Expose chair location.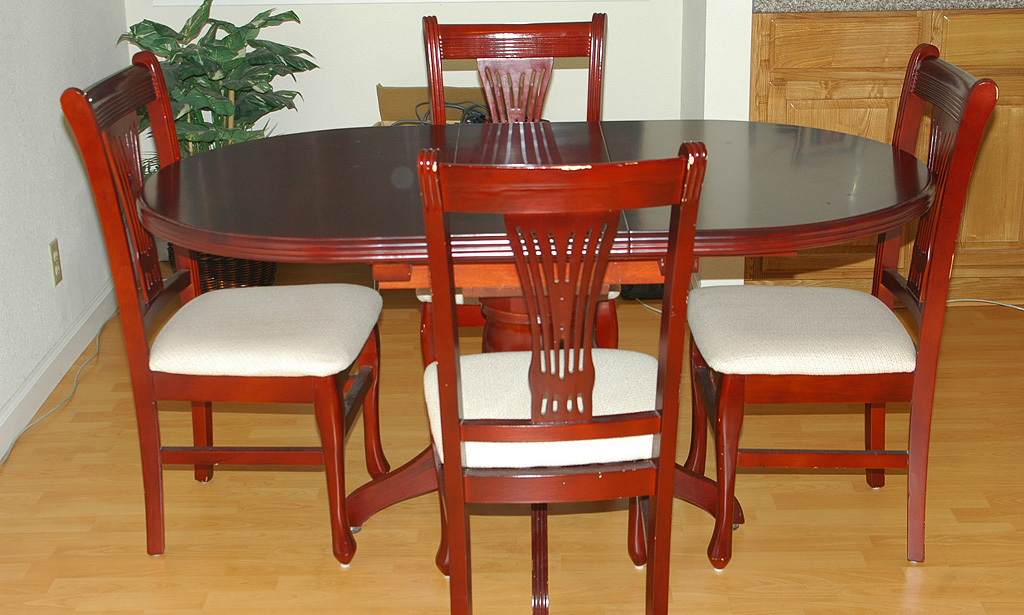
Exposed at [417, 137, 712, 614].
